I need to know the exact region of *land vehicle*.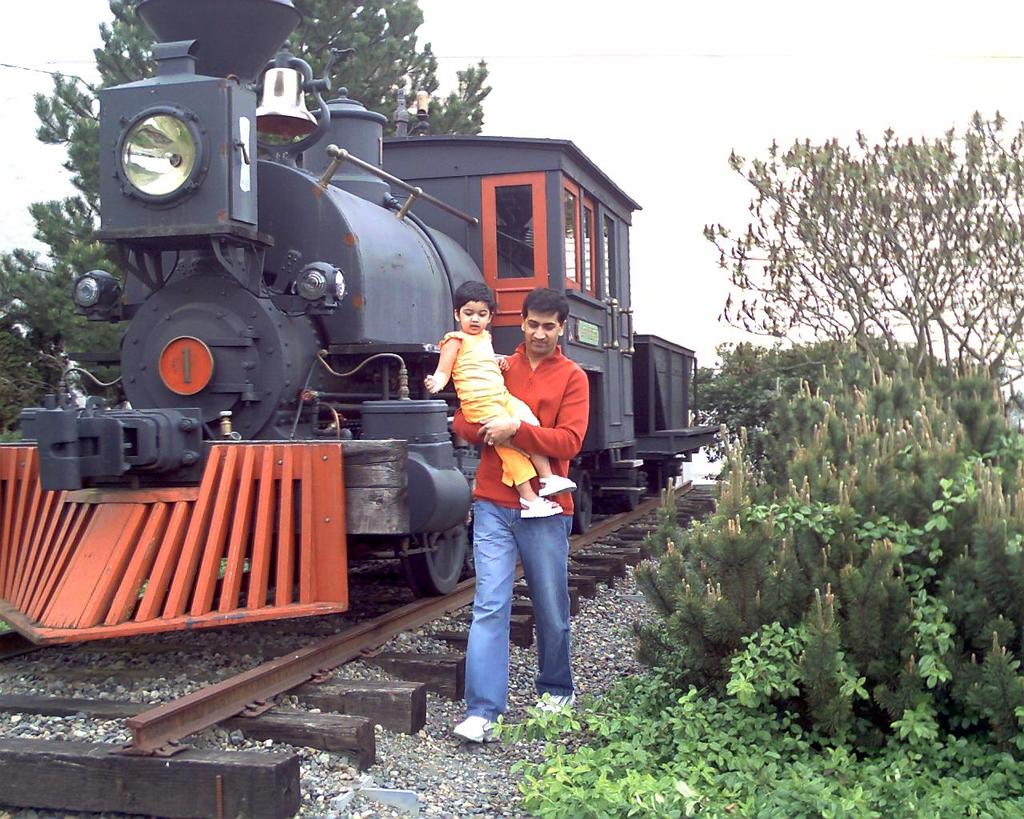
Region: (0, 0, 722, 646).
